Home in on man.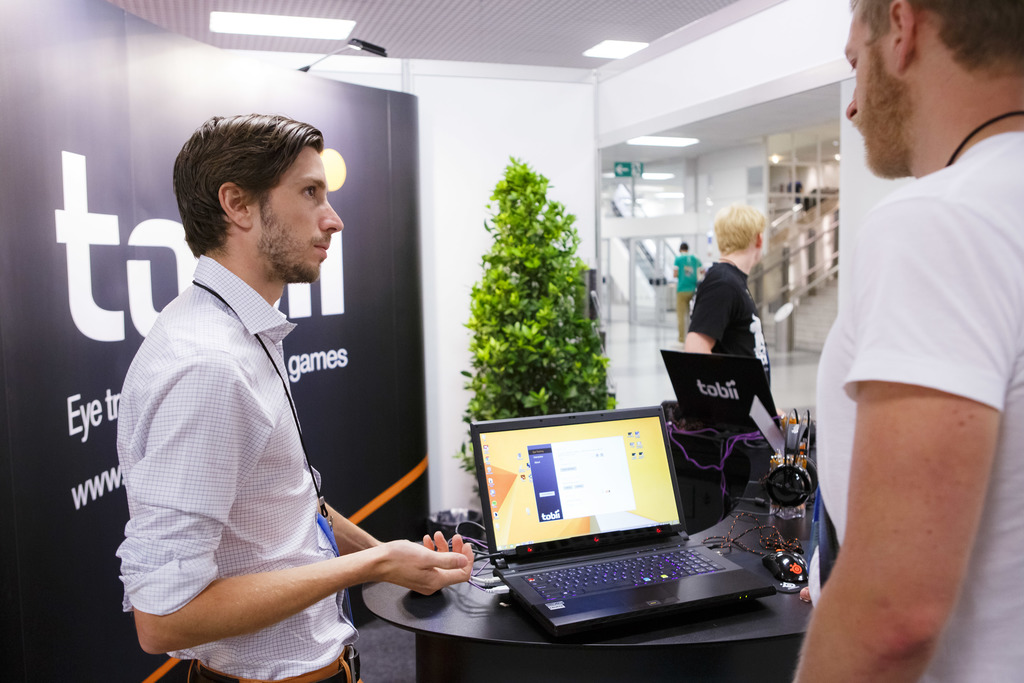
Homed in at (left=795, top=0, right=1023, bottom=682).
